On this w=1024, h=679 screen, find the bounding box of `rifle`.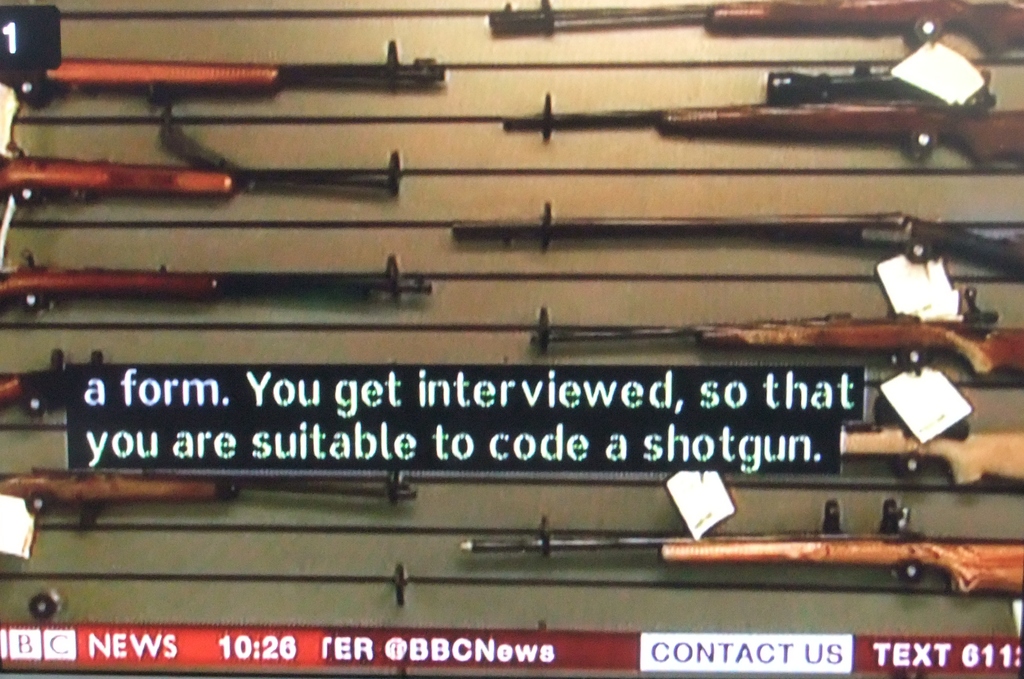
Bounding box: {"left": 527, "top": 302, "right": 1023, "bottom": 380}.
